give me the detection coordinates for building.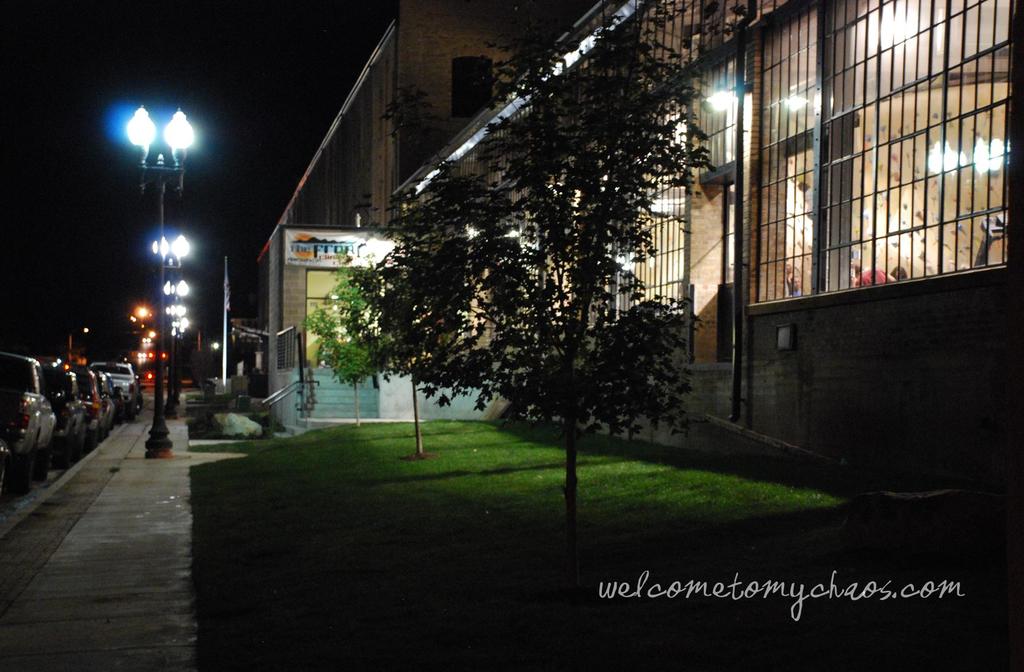
detection(246, 0, 1016, 492).
